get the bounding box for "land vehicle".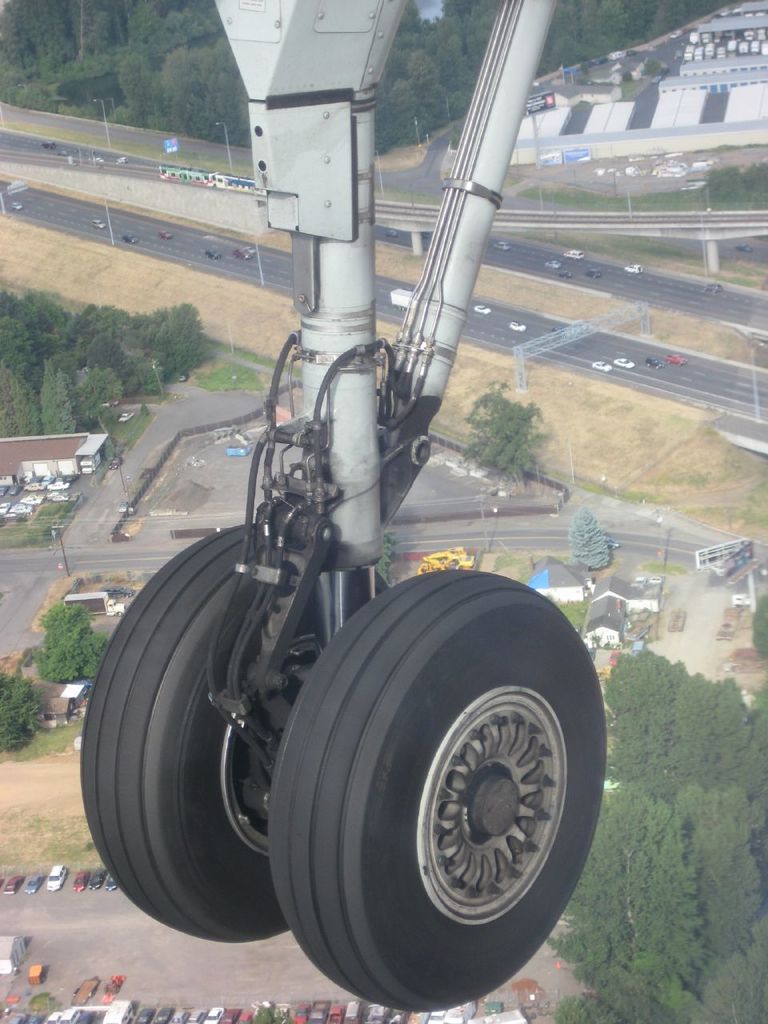
155, 1003, 174, 1023.
